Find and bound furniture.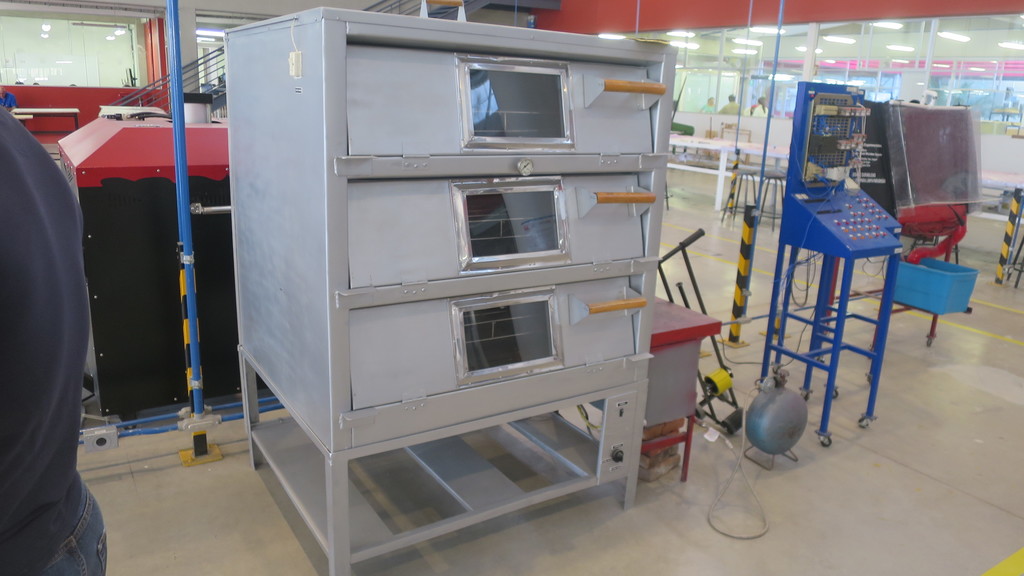
Bound: 757/168/783/232.
